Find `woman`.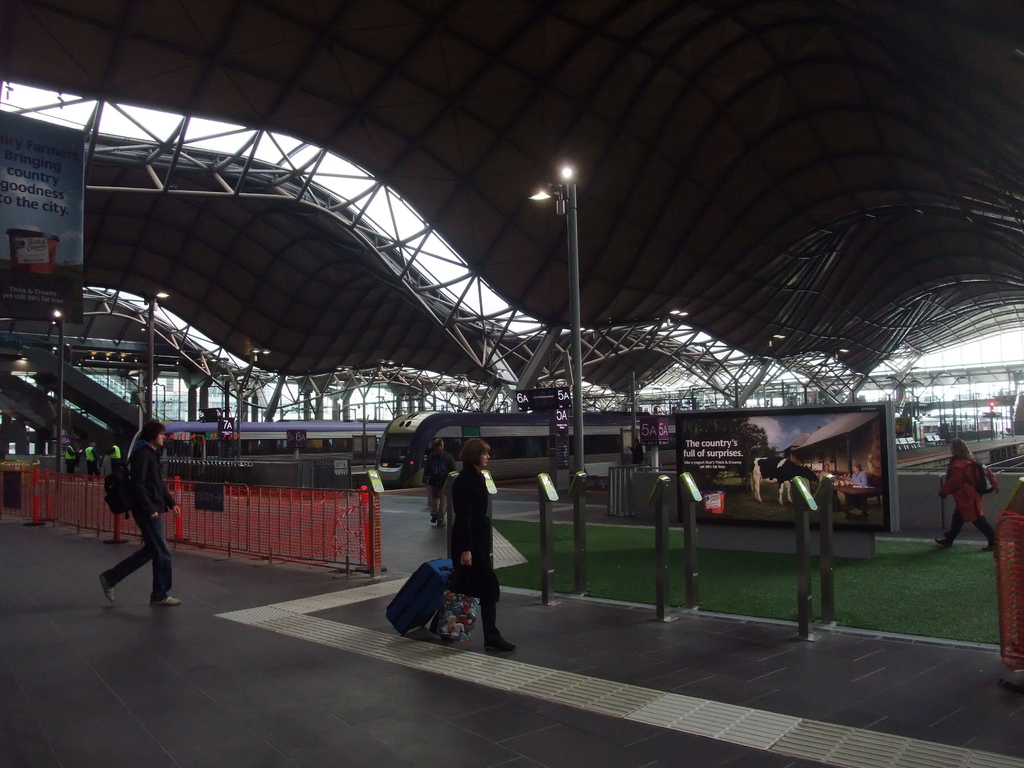
rect(936, 436, 997, 552).
